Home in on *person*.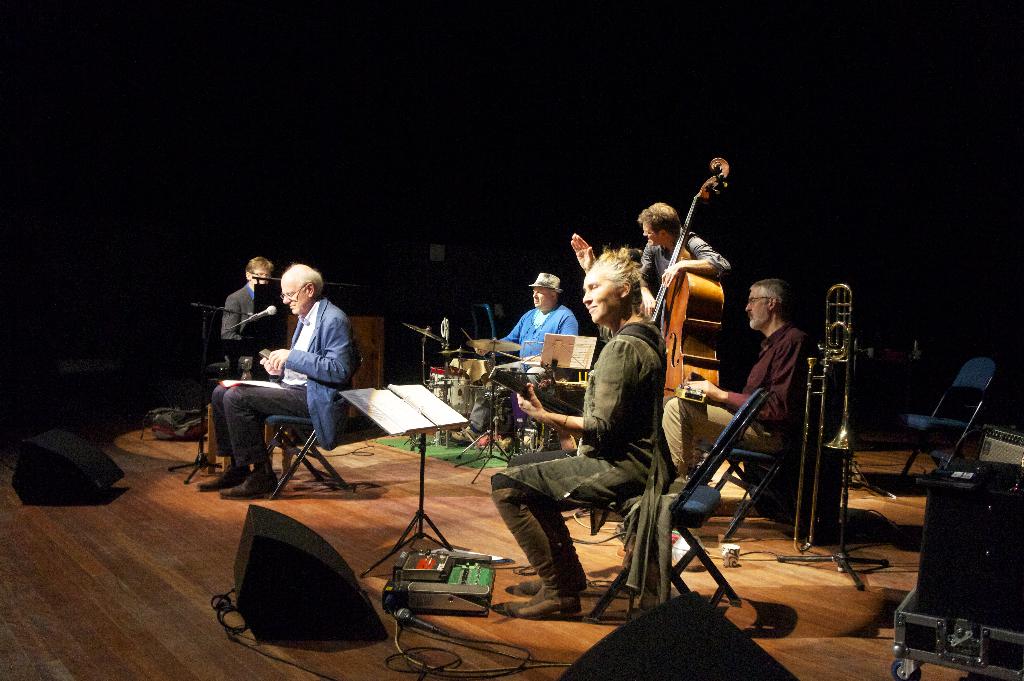
Homed in at bbox=[468, 259, 585, 358].
